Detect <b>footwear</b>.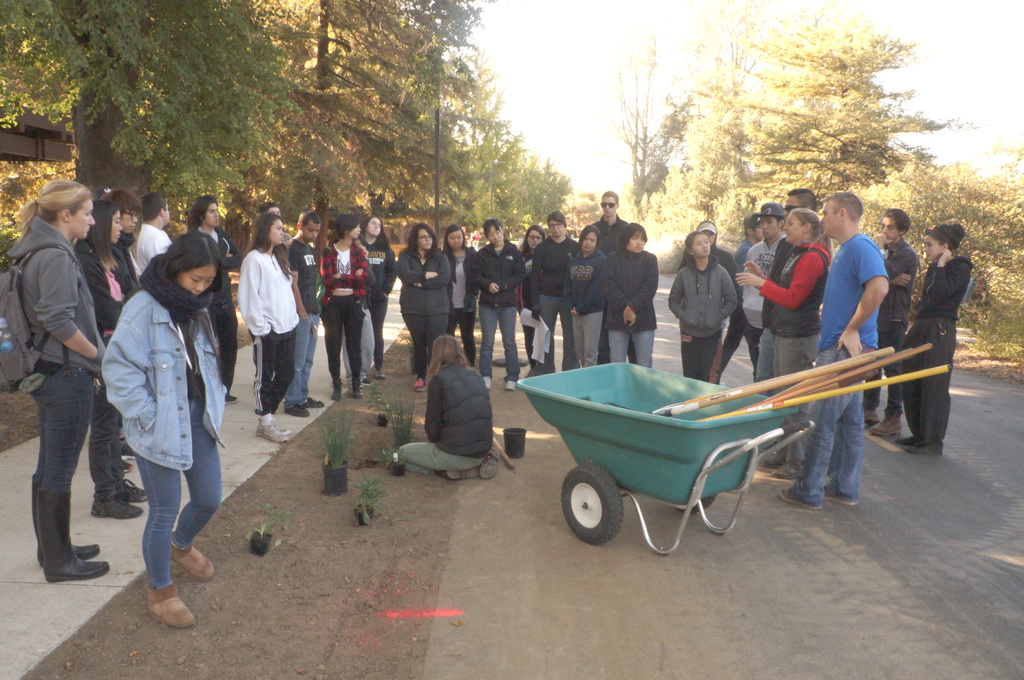
Detected at detection(116, 435, 136, 460).
